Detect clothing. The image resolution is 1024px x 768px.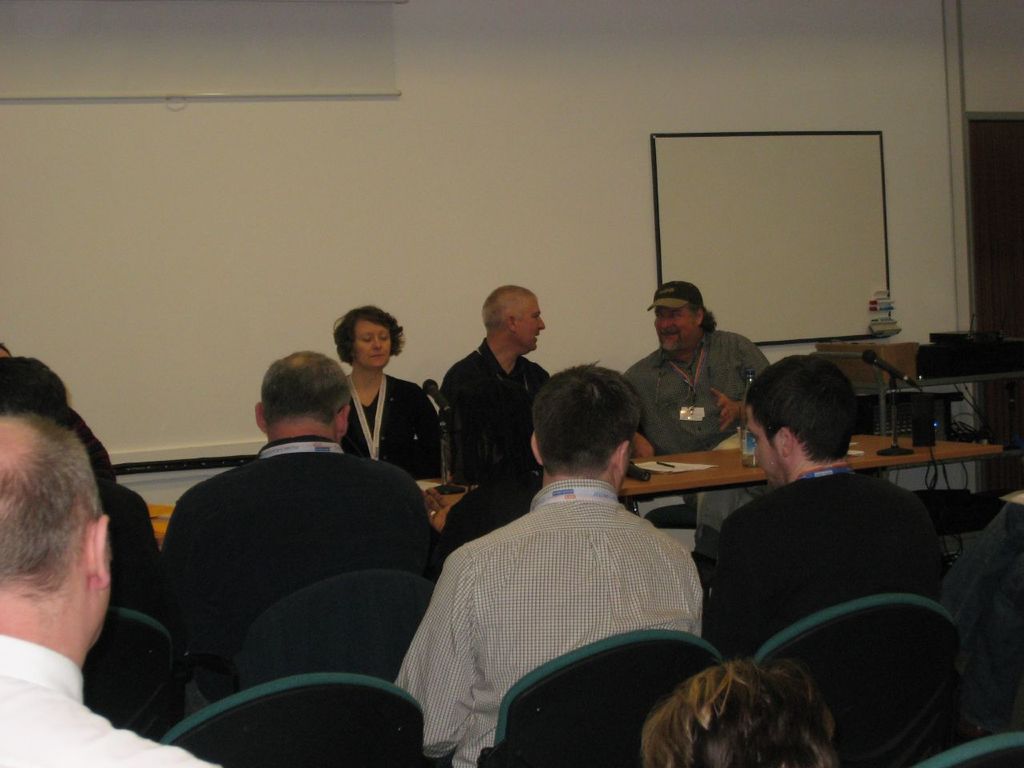
l=344, t=378, r=448, b=463.
